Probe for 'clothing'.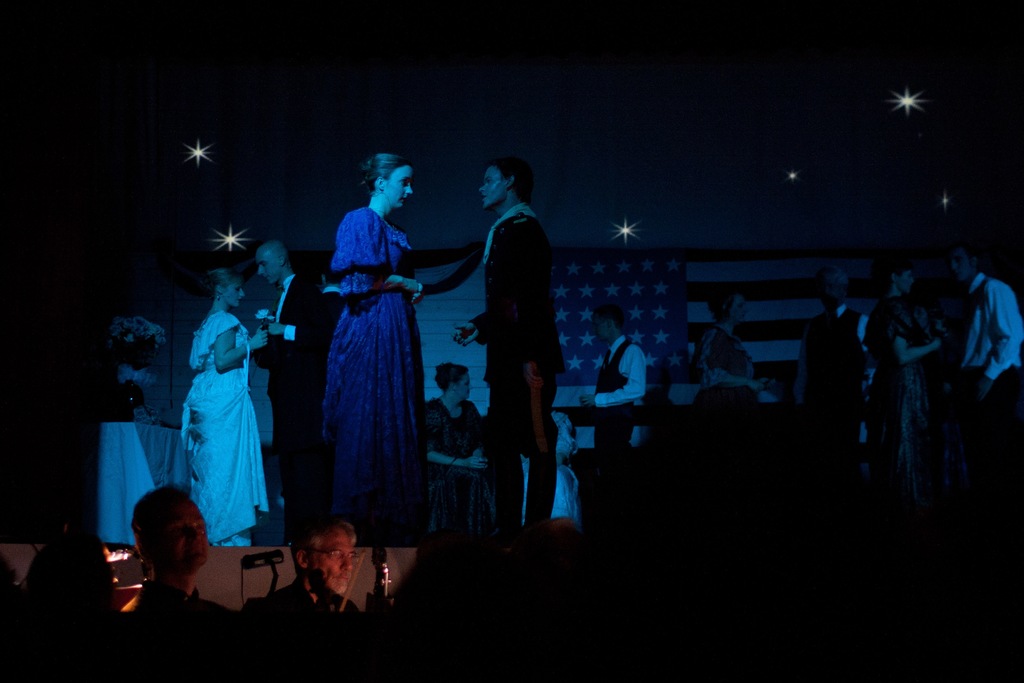
Probe result: locate(472, 204, 563, 516).
